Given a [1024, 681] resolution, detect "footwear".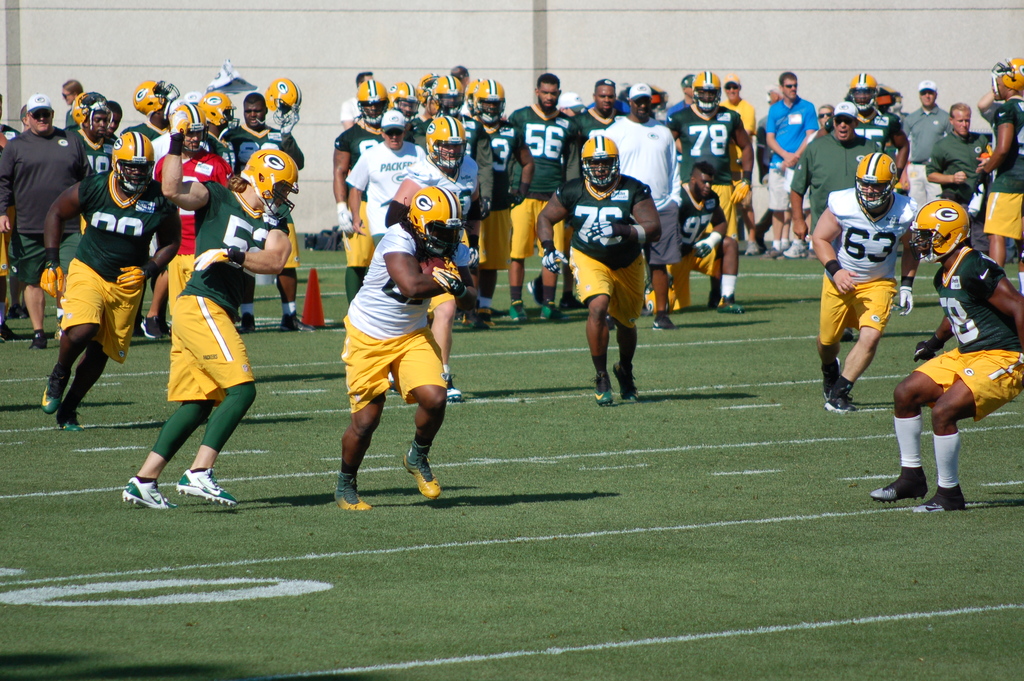
807 248 822 260.
